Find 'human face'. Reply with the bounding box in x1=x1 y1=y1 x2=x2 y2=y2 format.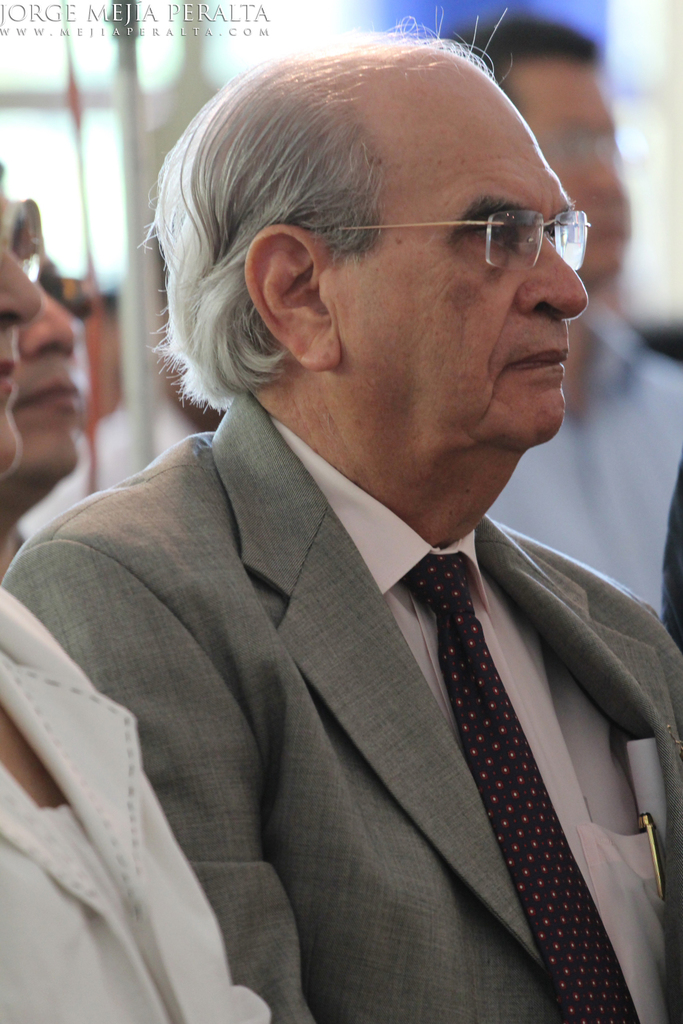
x1=16 y1=279 x2=86 y2=472.
